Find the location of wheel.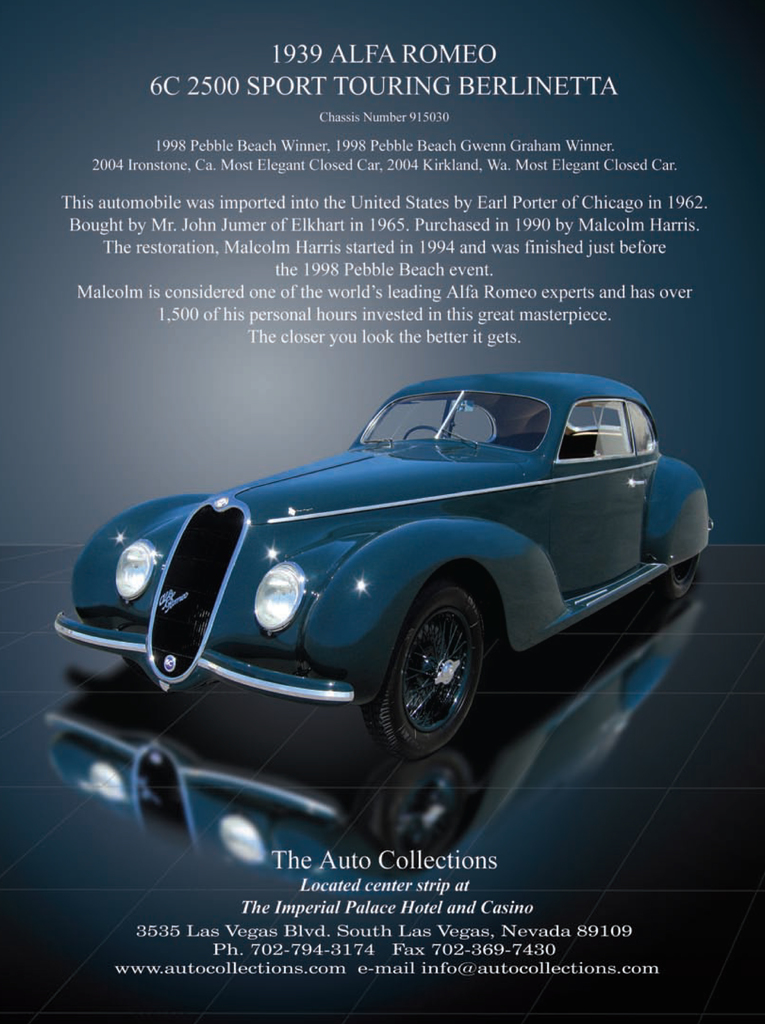
Location: box(655, 553, 702, 597).
